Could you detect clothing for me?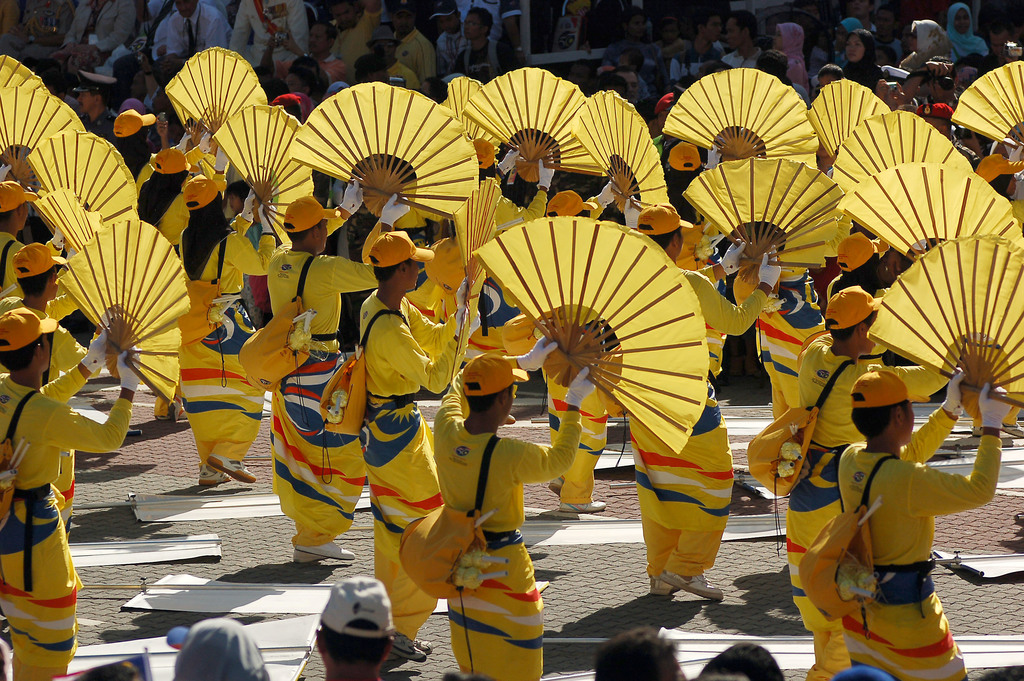
Detection result: [x1=131, y1=154, x2=150, y2=190].
